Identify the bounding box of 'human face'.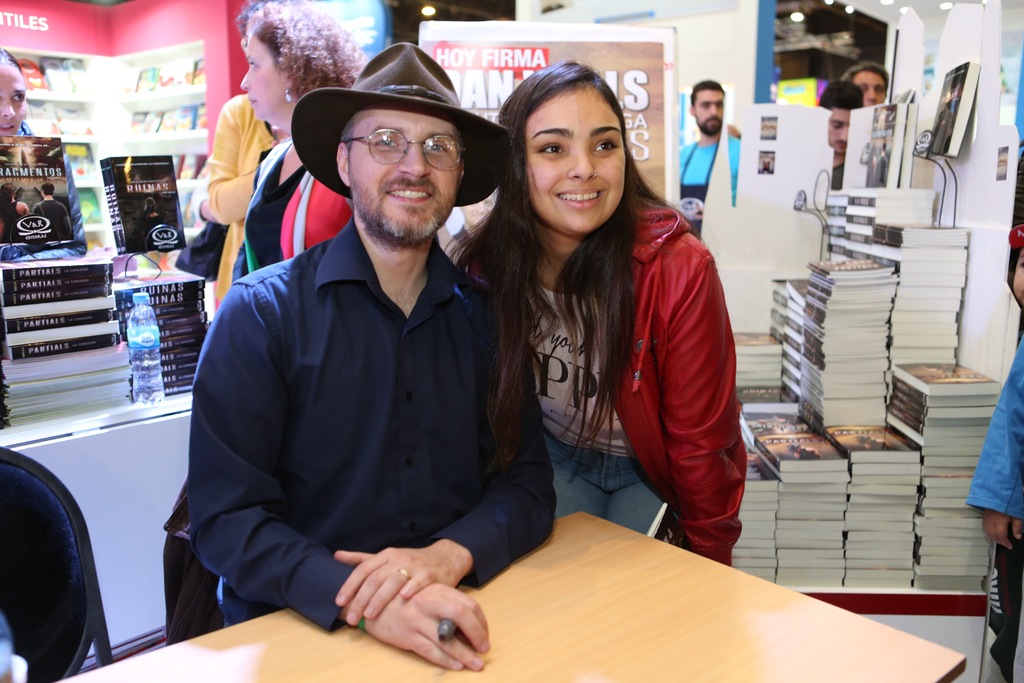
bbox=(1011, 251, 1023, 303).
